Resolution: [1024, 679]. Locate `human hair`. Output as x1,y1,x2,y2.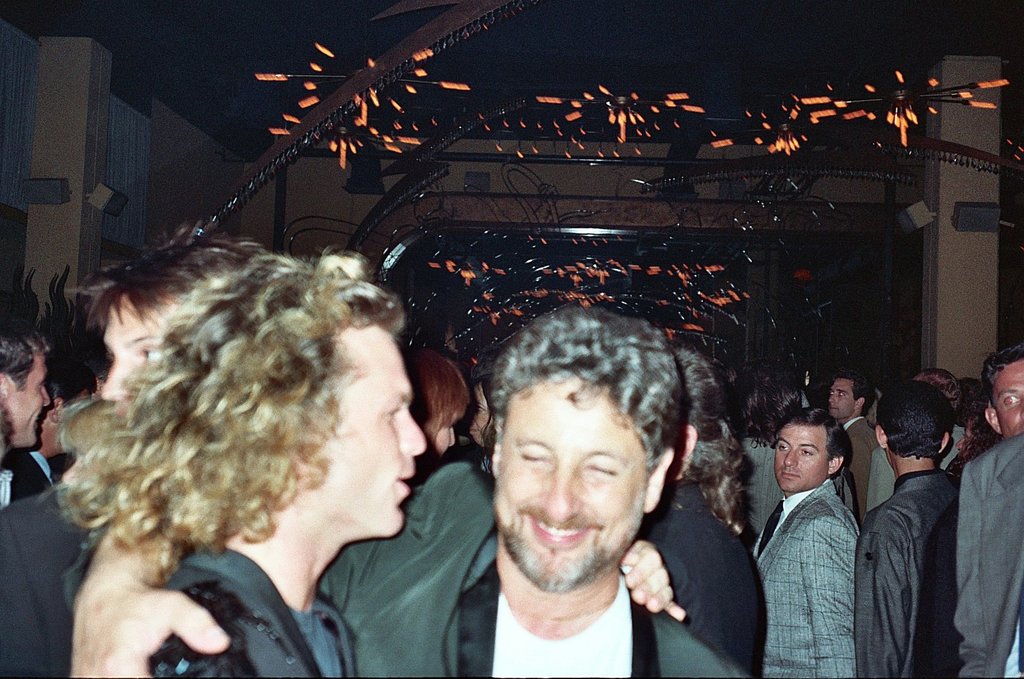
674,335,720,443.
